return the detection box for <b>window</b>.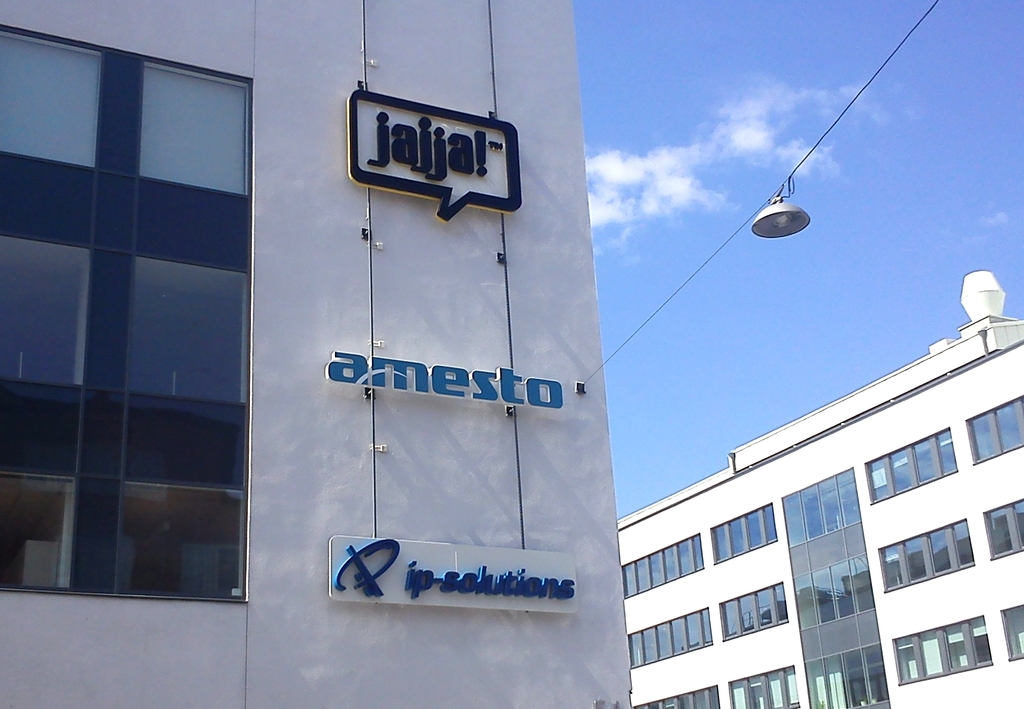
(722, 584, 783, 638).
